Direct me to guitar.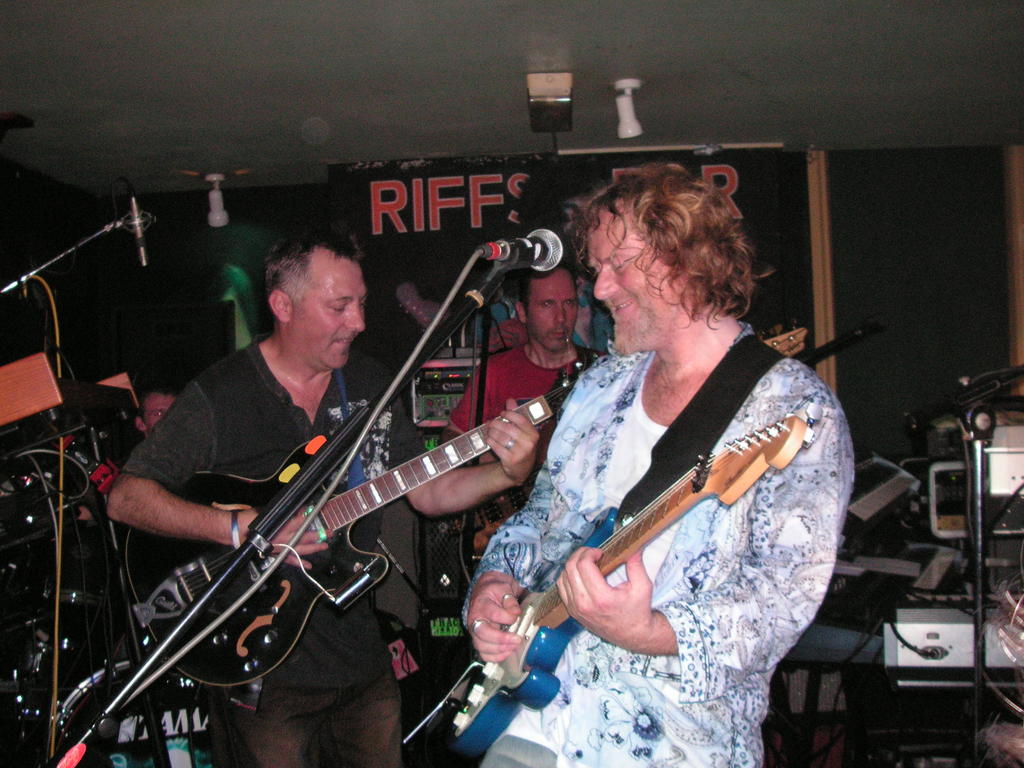
Direction: [114, 385, 561, 692].
